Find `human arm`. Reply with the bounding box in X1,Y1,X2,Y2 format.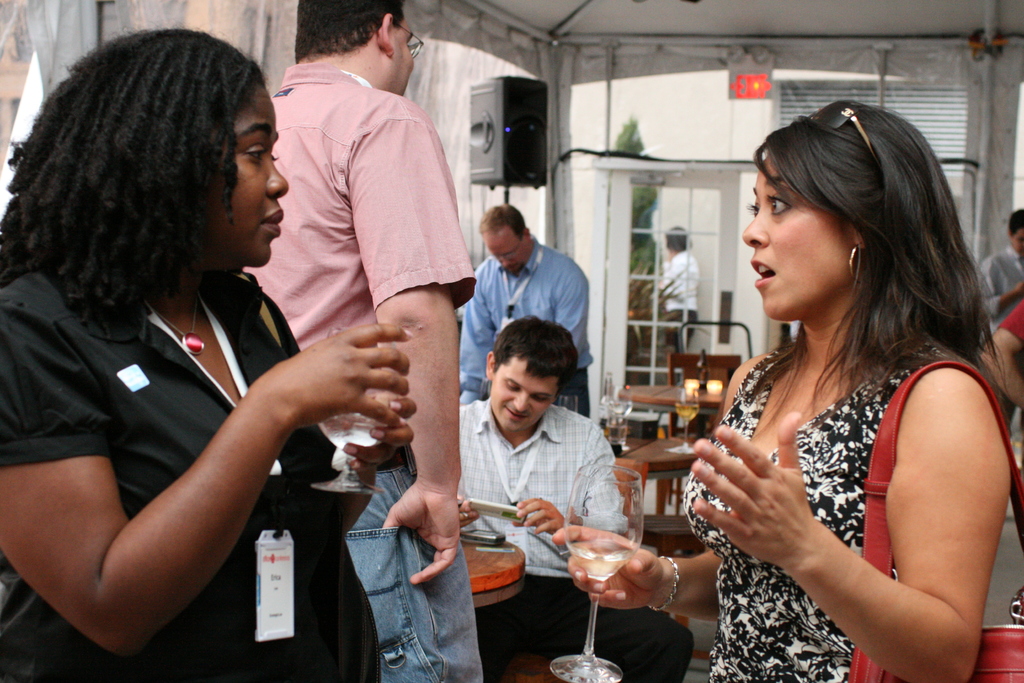
977,259,1023,320.
